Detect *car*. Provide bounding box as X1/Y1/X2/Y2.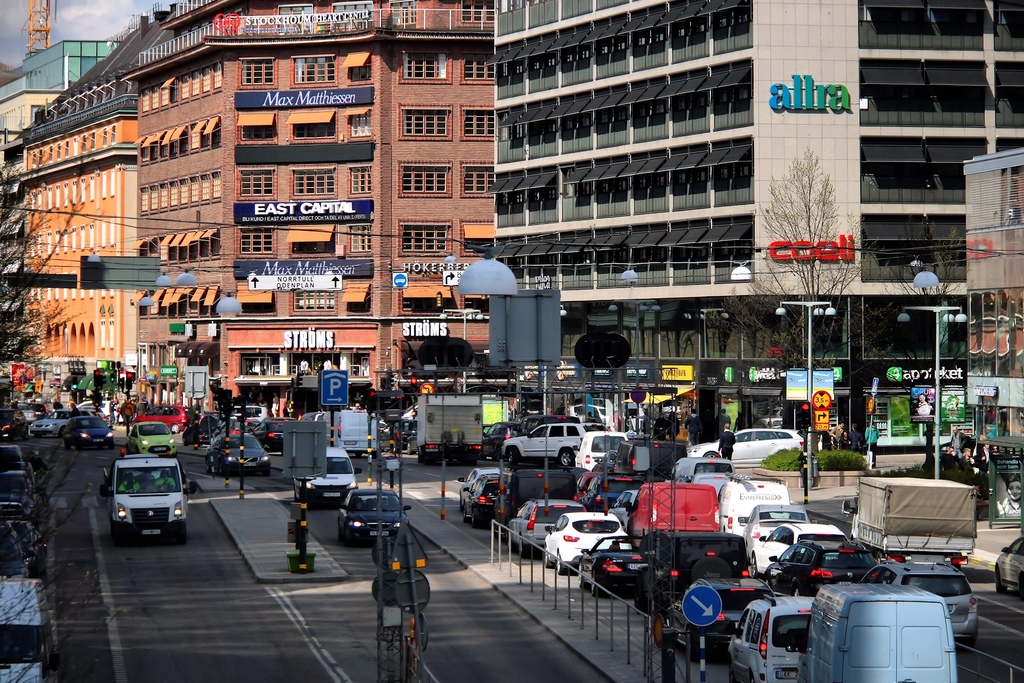
991/532/1023/597.
